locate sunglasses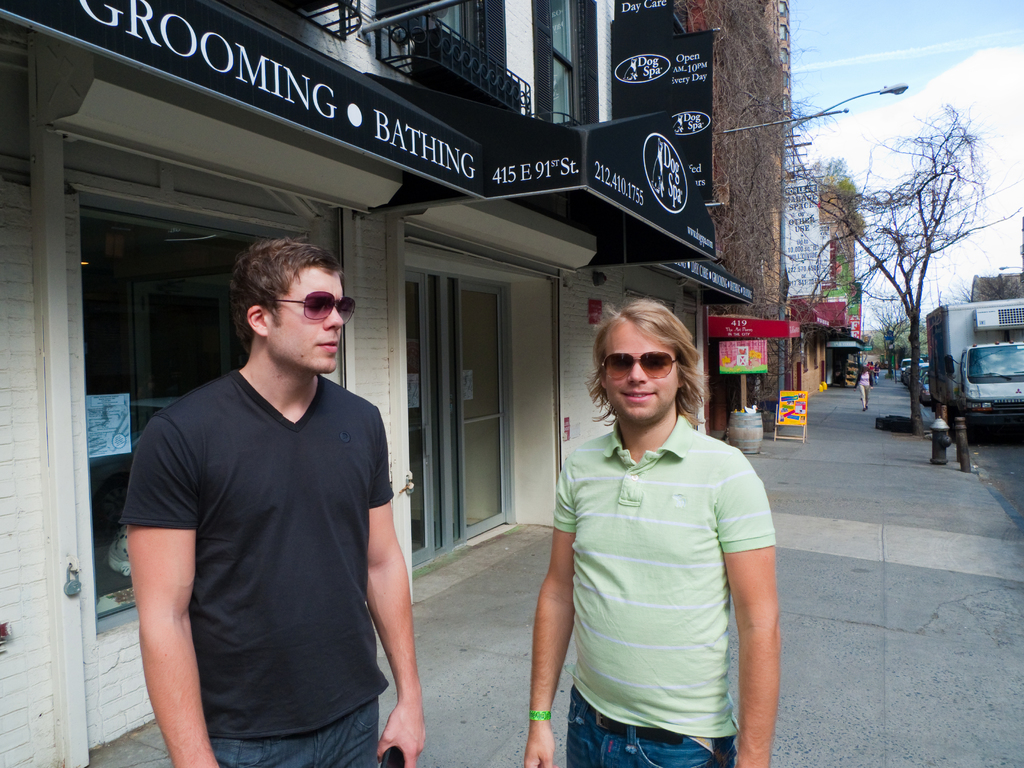
region(278, 291, 353, 324)
